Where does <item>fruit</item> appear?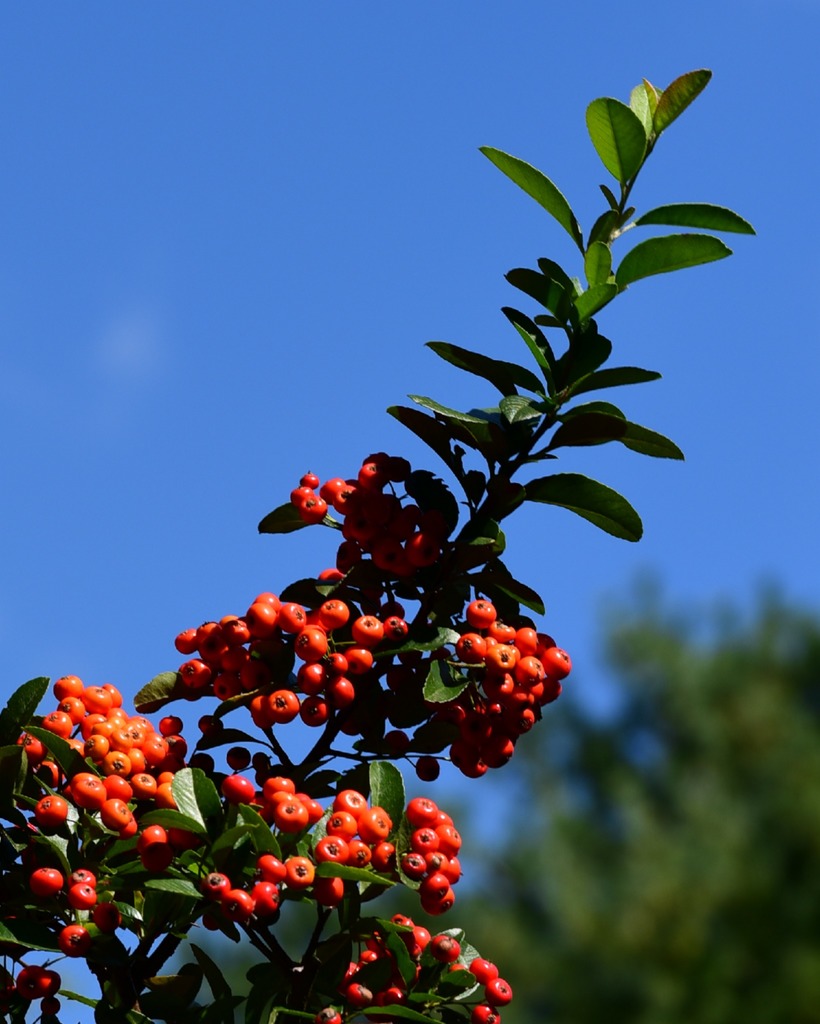
Appears at crop(54, 922, 86, 956).
